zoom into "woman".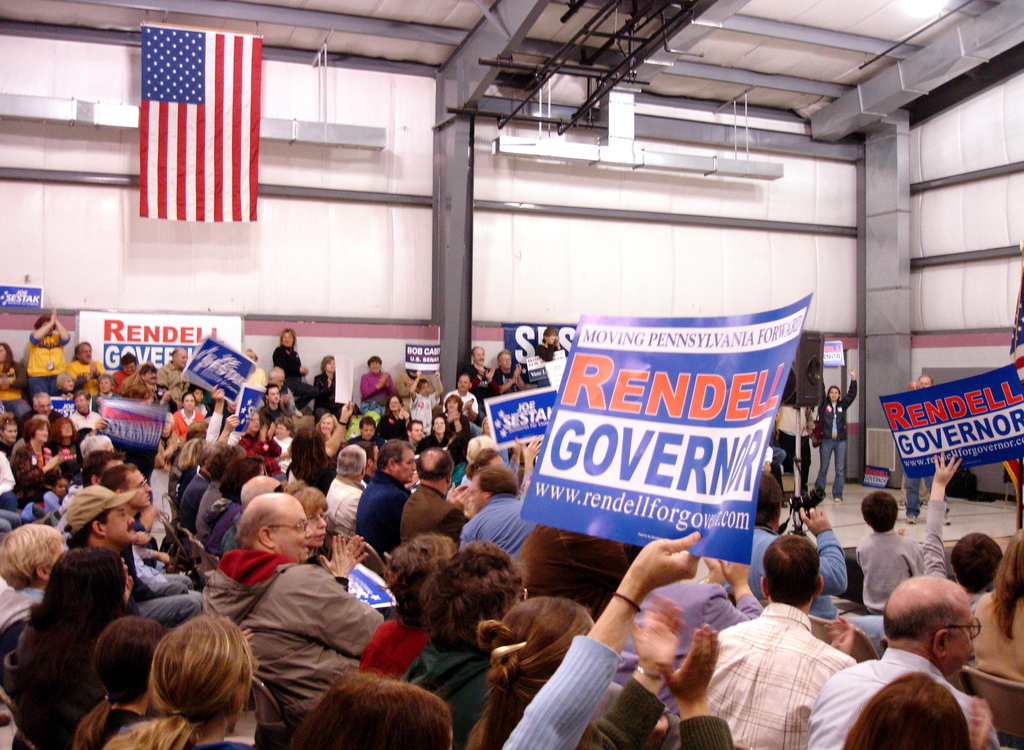
Zoom target: (115, 593, 268, 748).
